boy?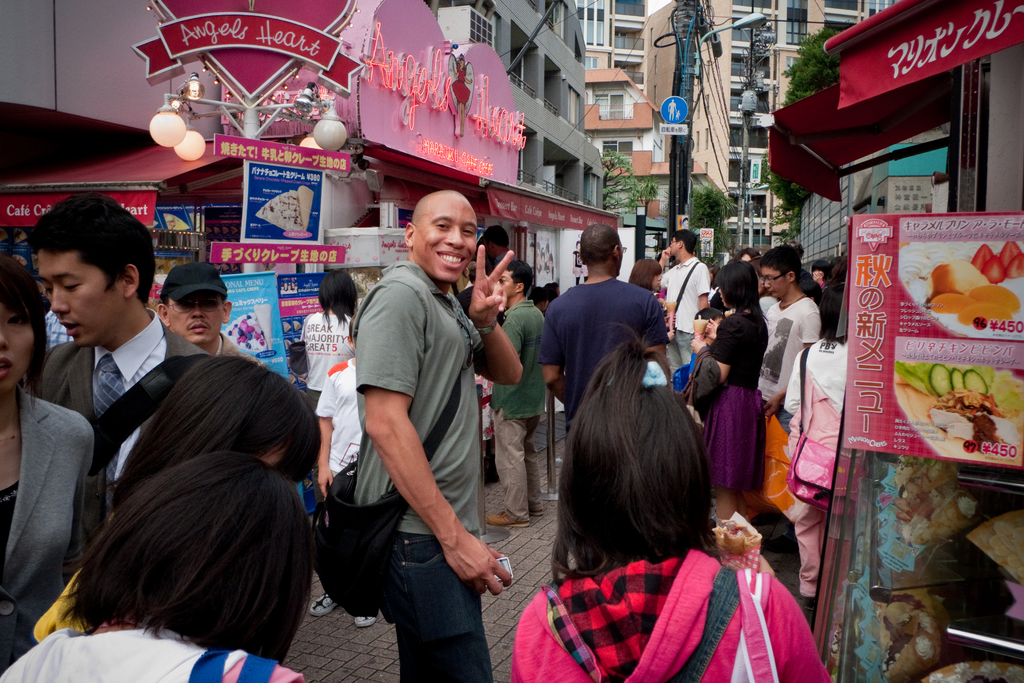
l=356, t=189, r=523, b=682
